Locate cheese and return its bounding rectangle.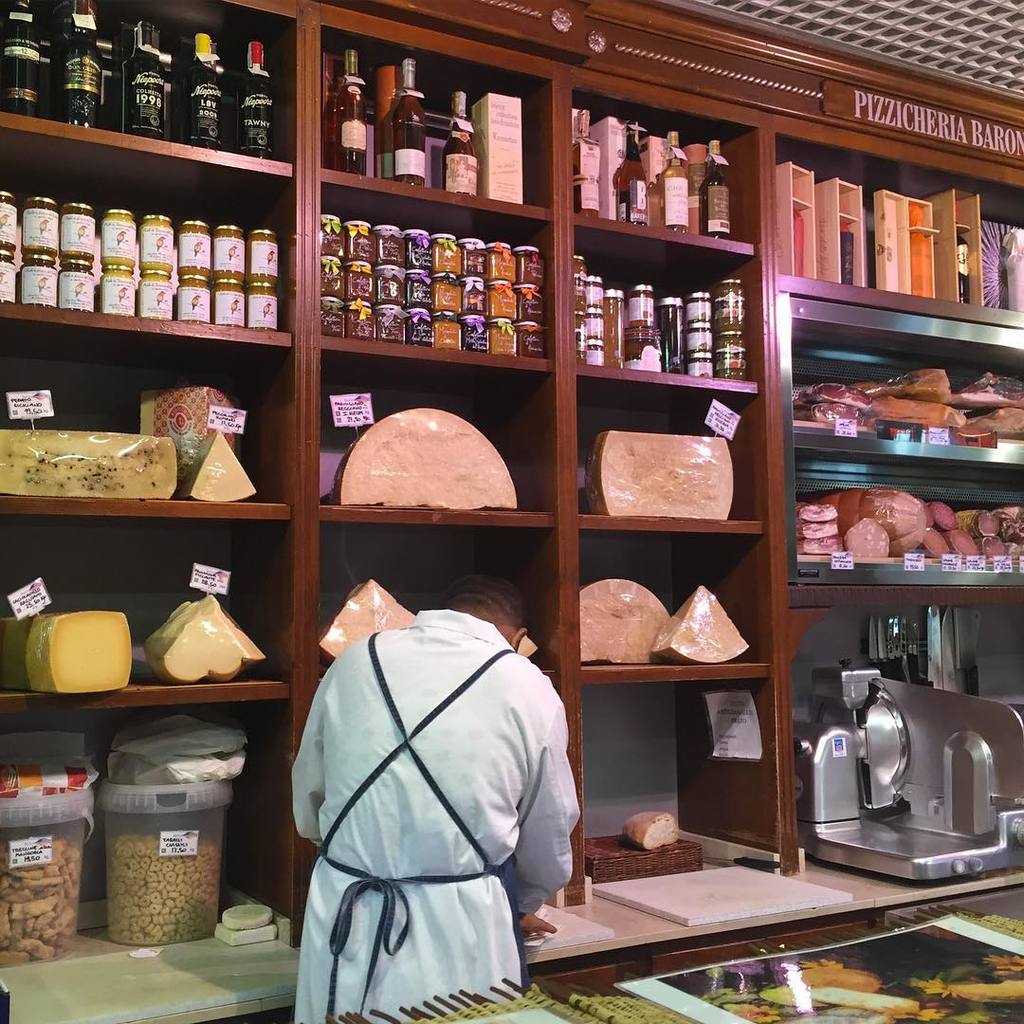
(588,430,739,519).
